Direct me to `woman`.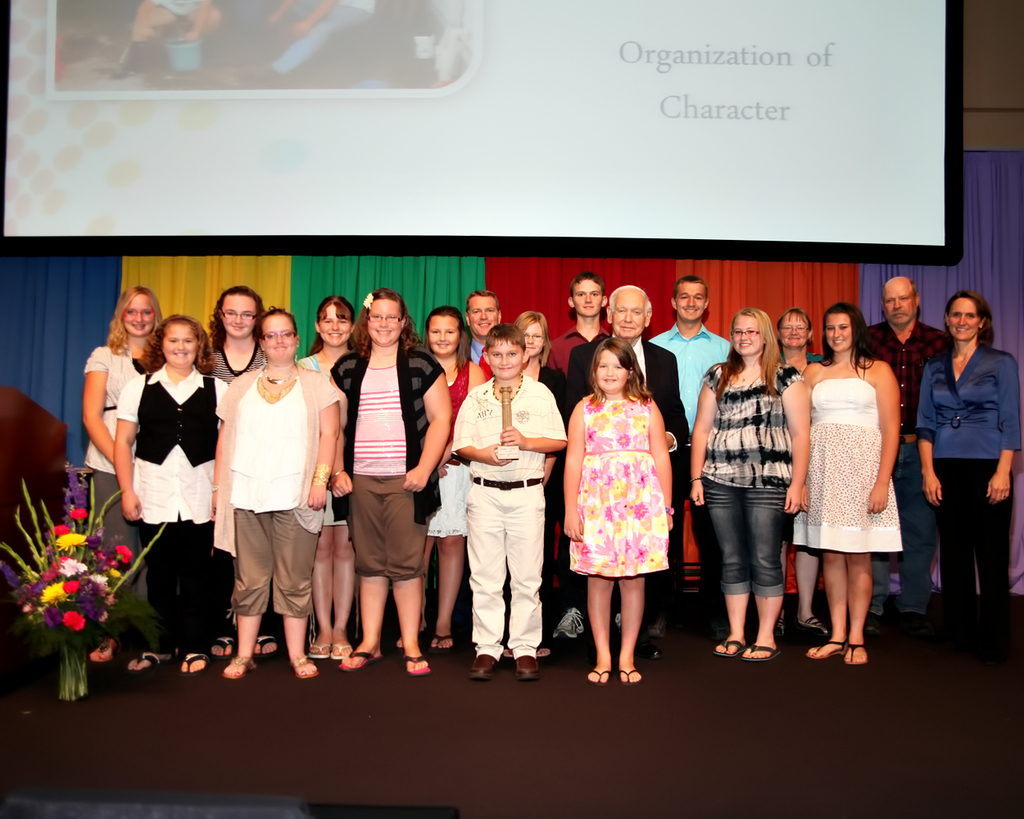
Direction: box(220, 305, 342, 683).
